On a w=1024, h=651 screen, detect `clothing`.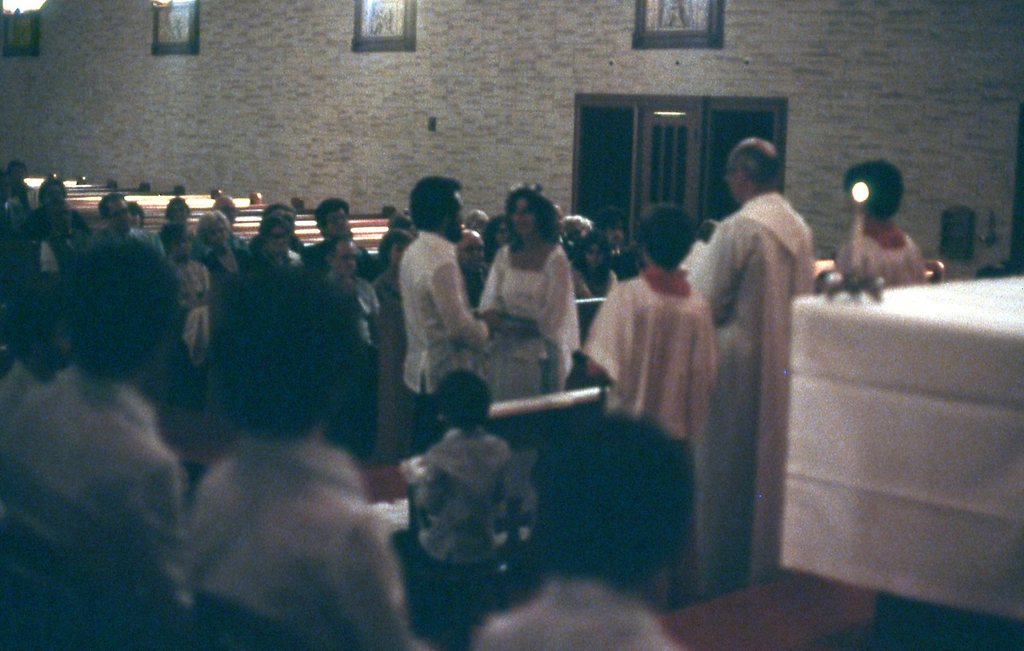
x1=206 y1=437 x2=407 y2=646.
